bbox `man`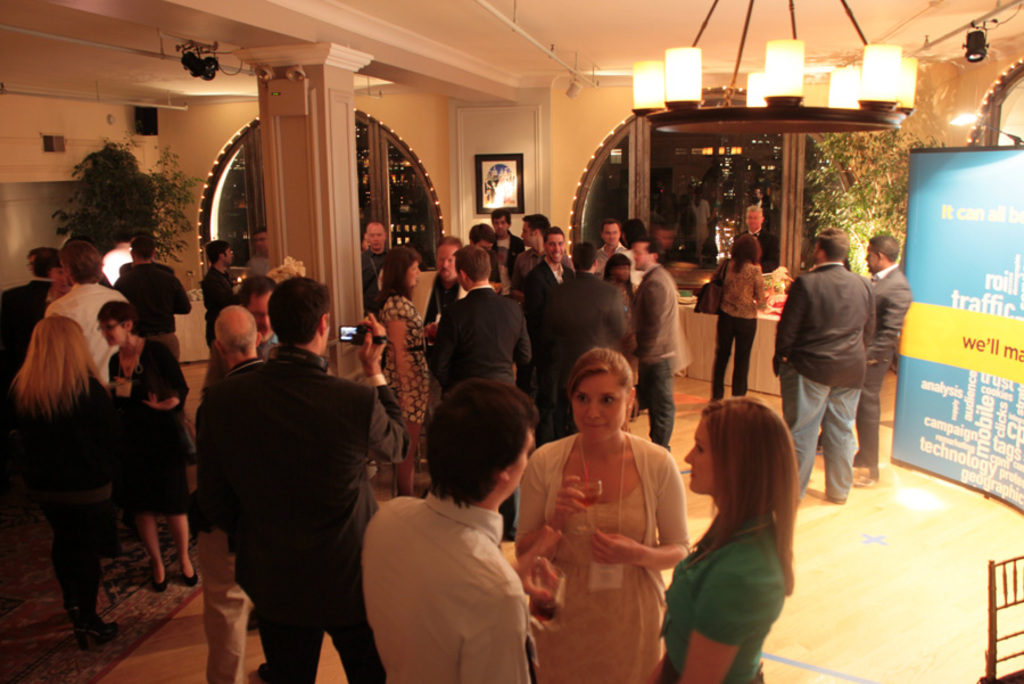
(left=507, top=216, right=575, bottom=303)
